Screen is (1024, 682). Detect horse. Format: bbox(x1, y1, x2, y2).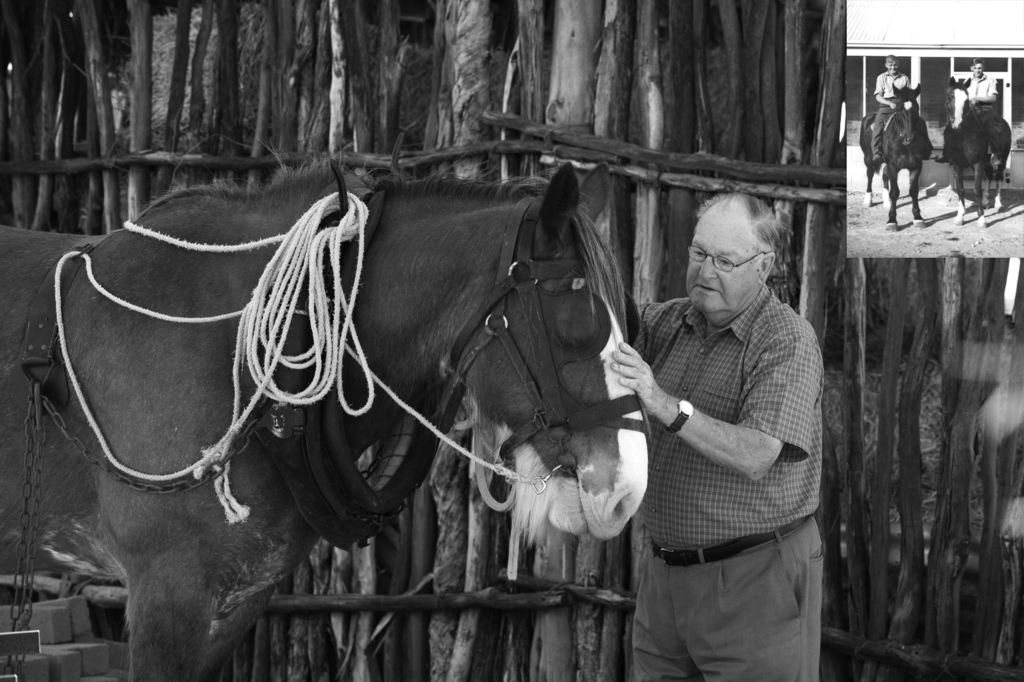
bbox(0, 138, 650, 681).
